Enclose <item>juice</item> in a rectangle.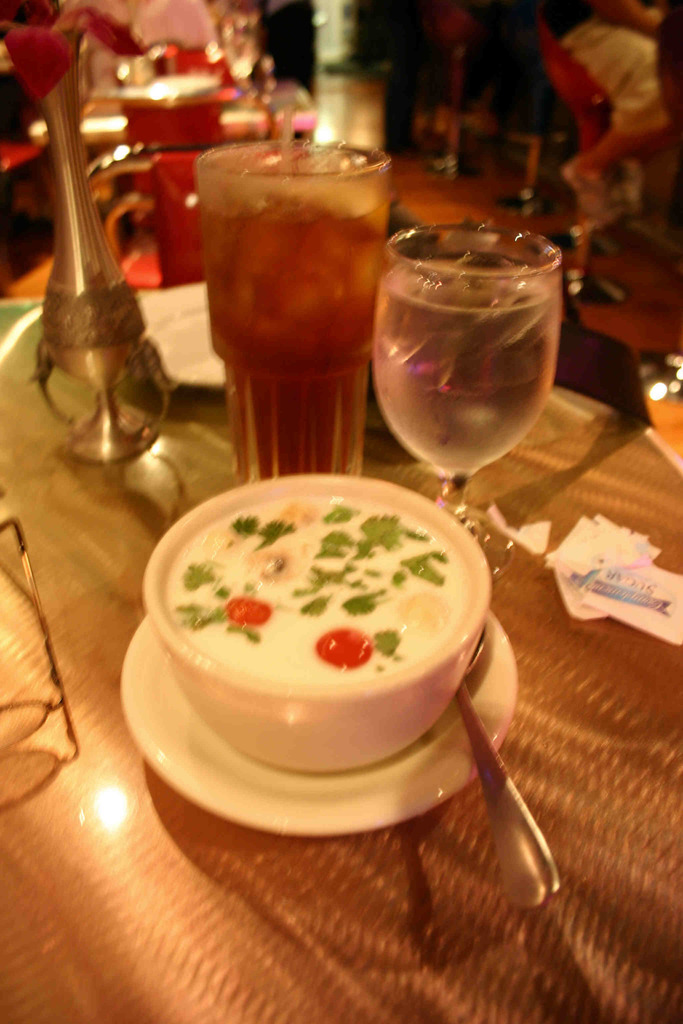
(197,189,384,483).
